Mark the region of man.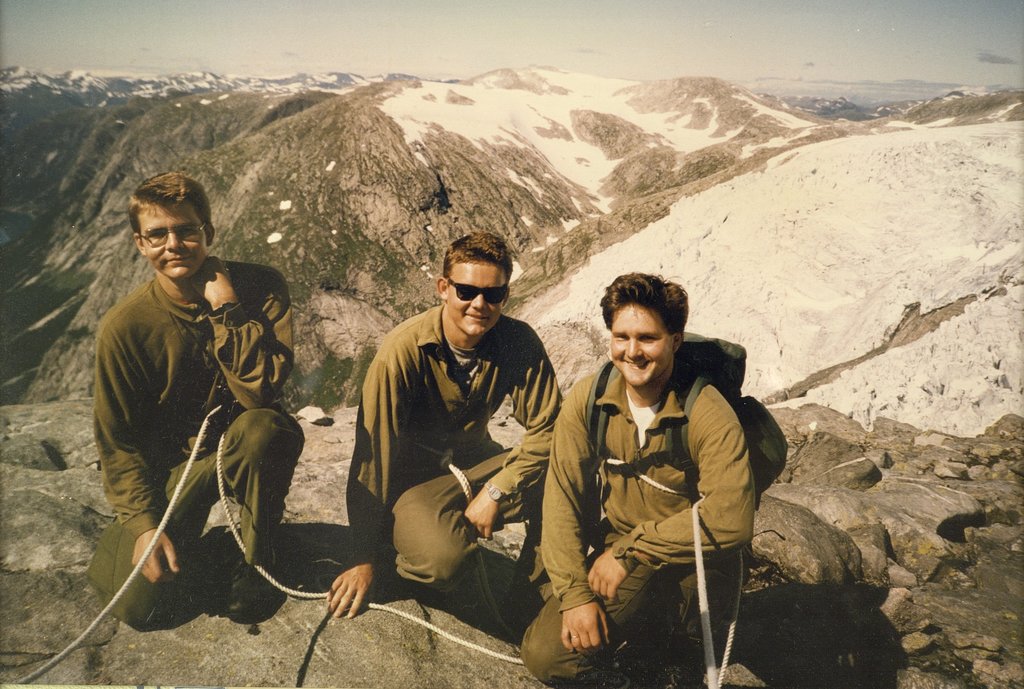
Region: l=514, t=263, r=750, b=688.
